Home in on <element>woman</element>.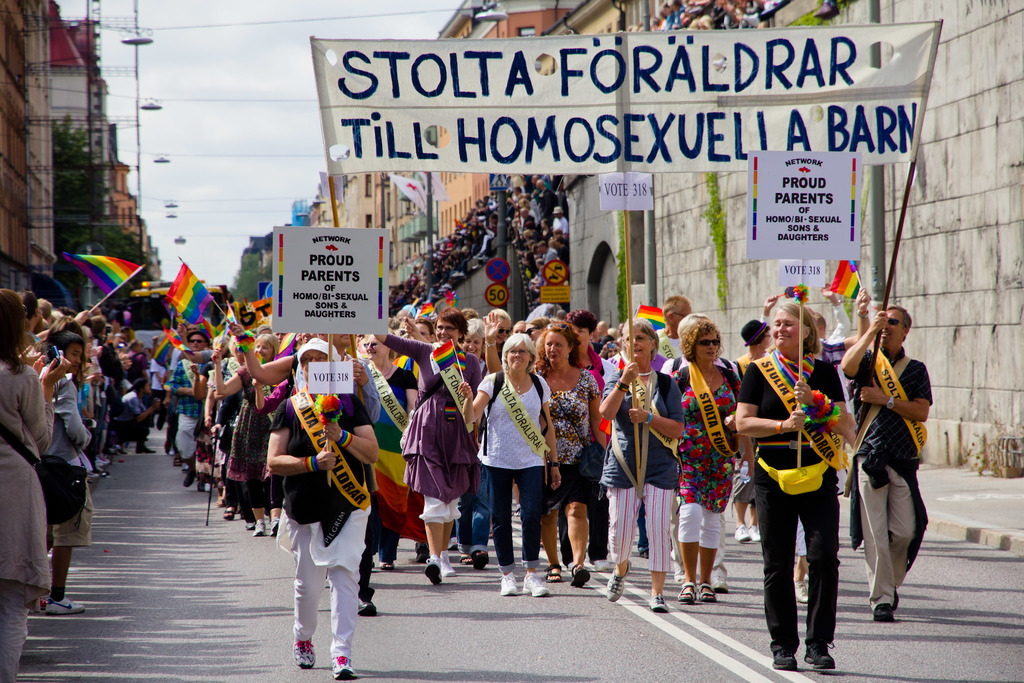
Homed in at <region>268, 343, 376, 680</region>.
